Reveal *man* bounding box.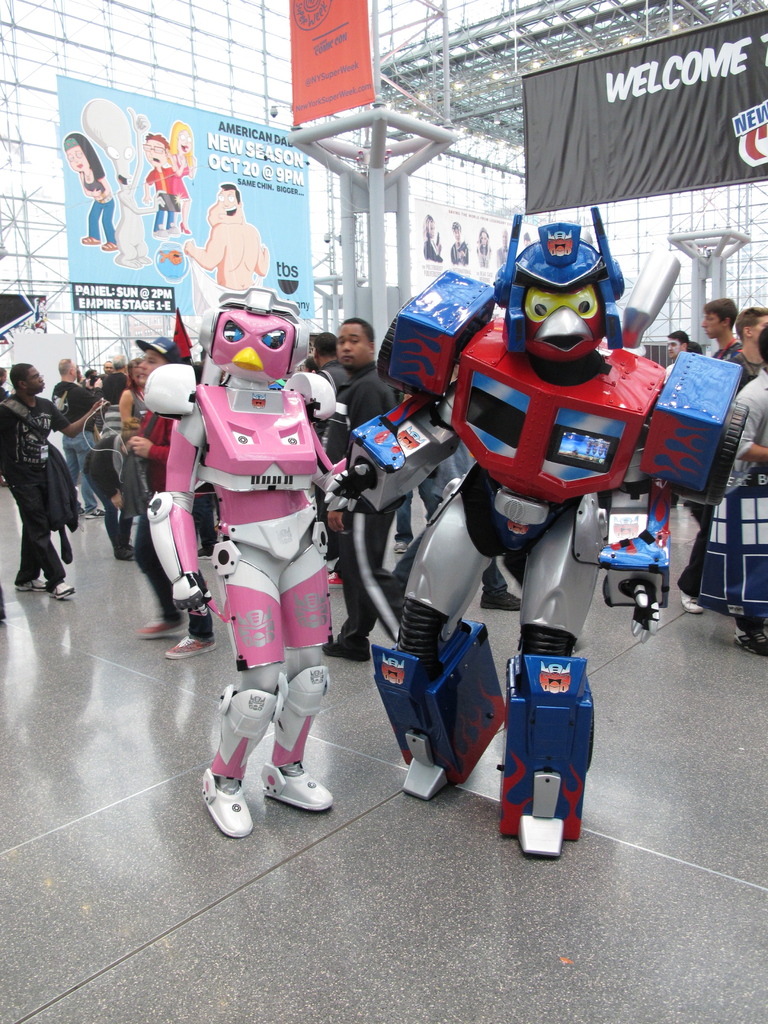
Revealed: (x1=672, y1=302, x2=767, y2=617).
